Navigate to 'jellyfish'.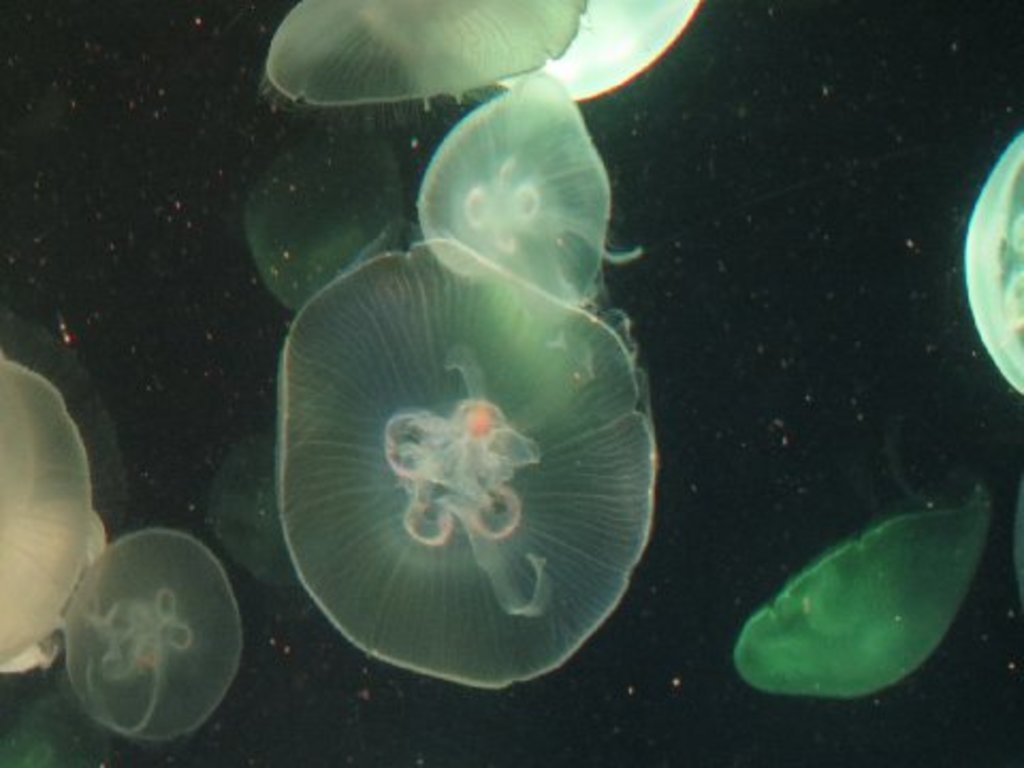
Navigation target: BBox(422, 68, 636, 316).
